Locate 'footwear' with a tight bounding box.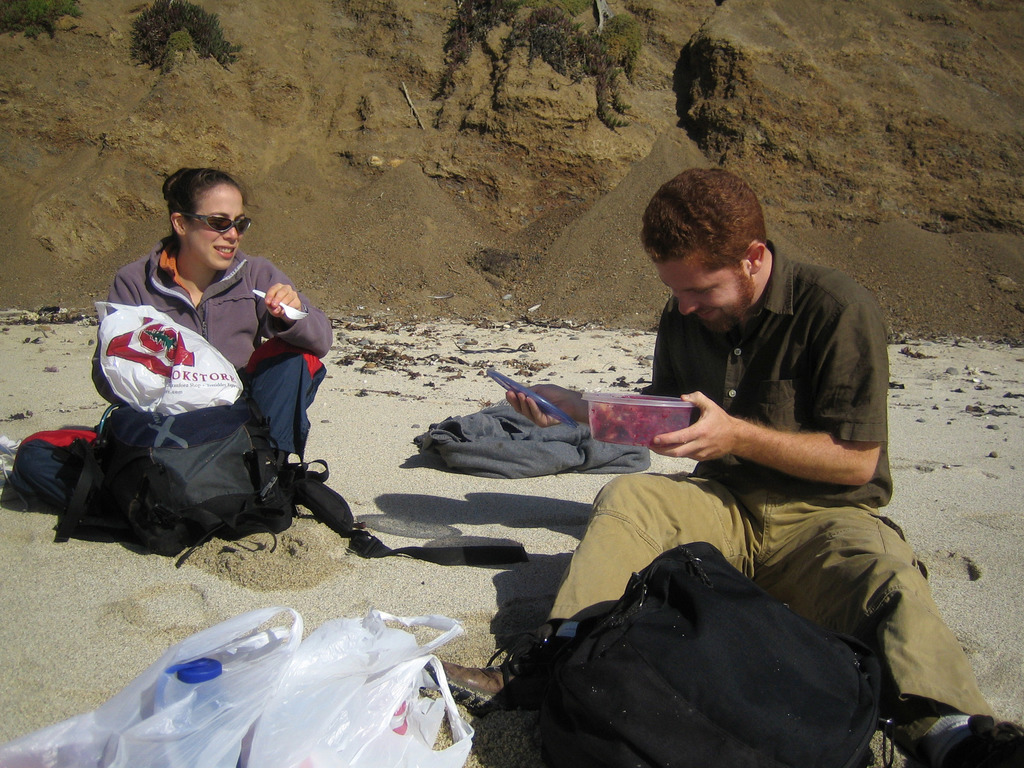
pyautogui.locateOnScreen(431, 666, 525, 722).
